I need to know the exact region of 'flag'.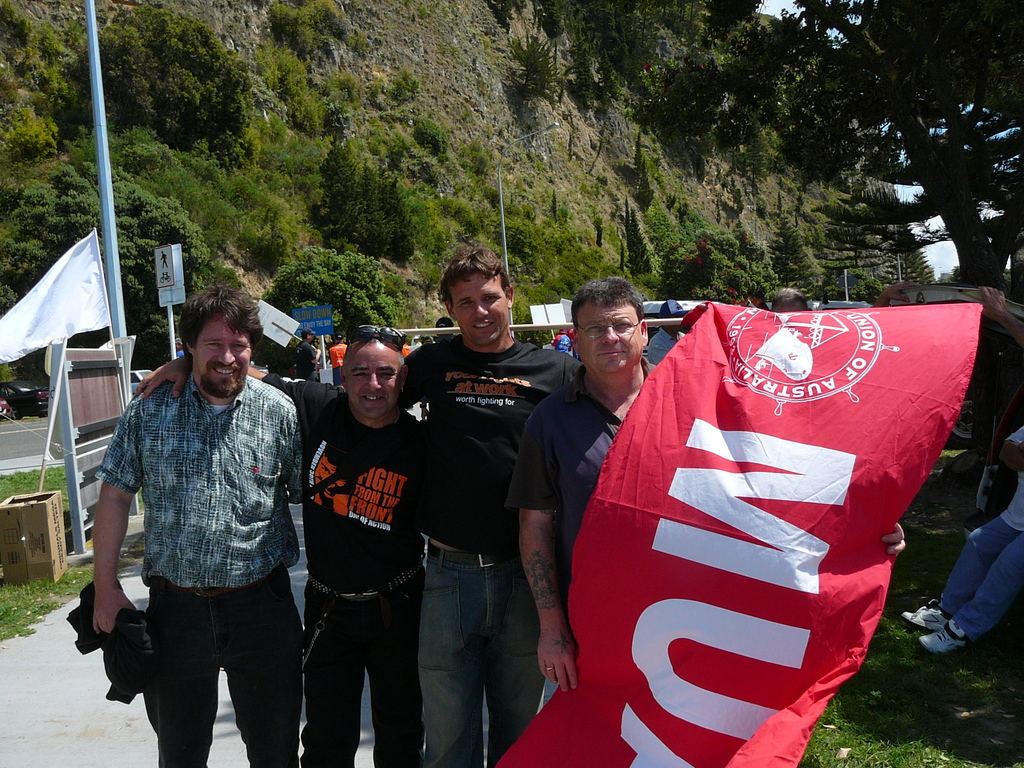
Region: (399,344,410,367).
